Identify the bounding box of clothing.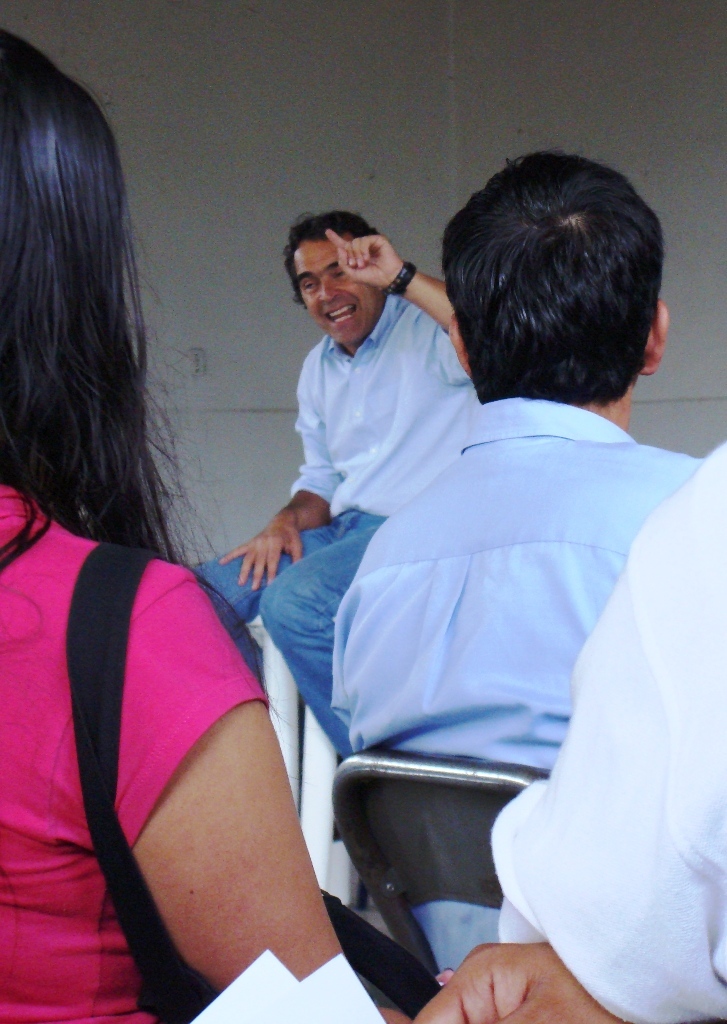
[left=309, top=400, right=700, bottom=1011].
